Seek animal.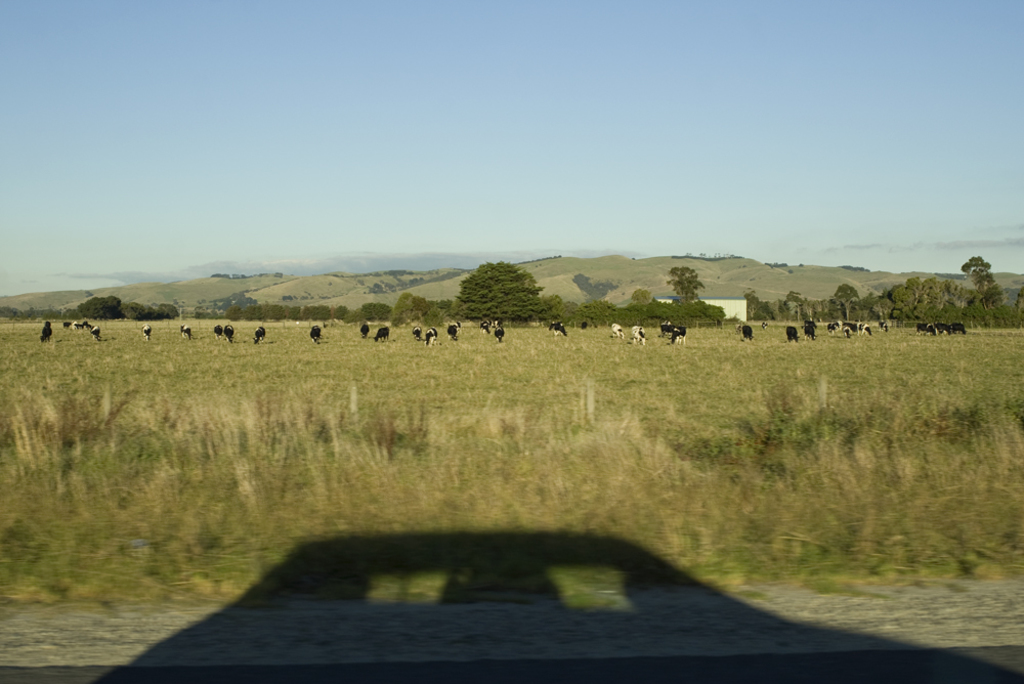
x1=374, y1=328, x2=392, y2=341.
